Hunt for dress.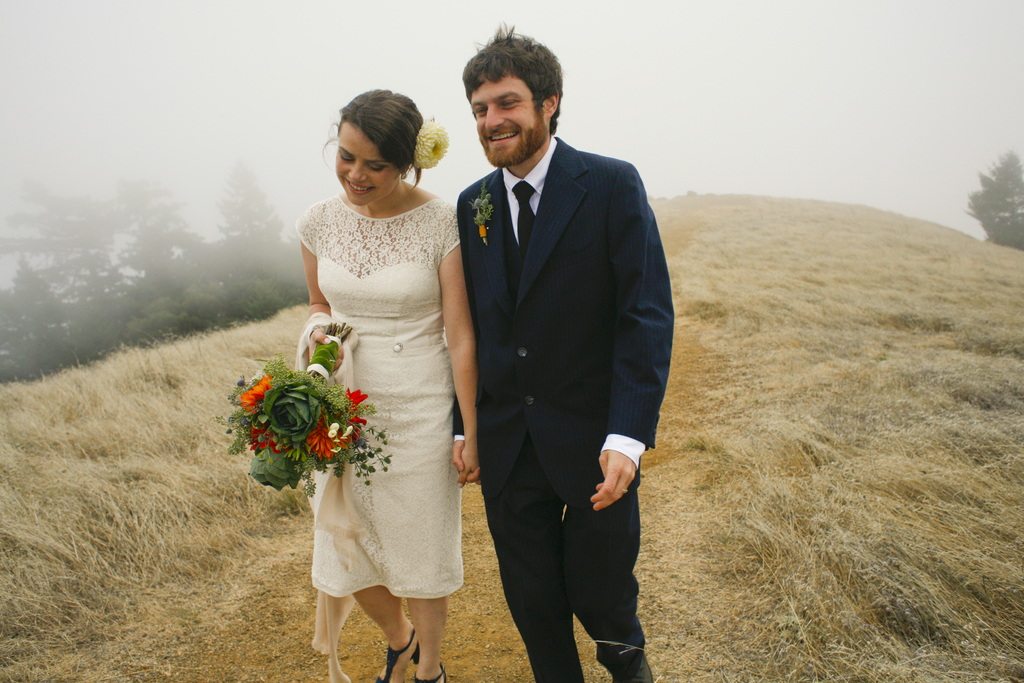
Hunted down at [295, 189, 461, 603].
